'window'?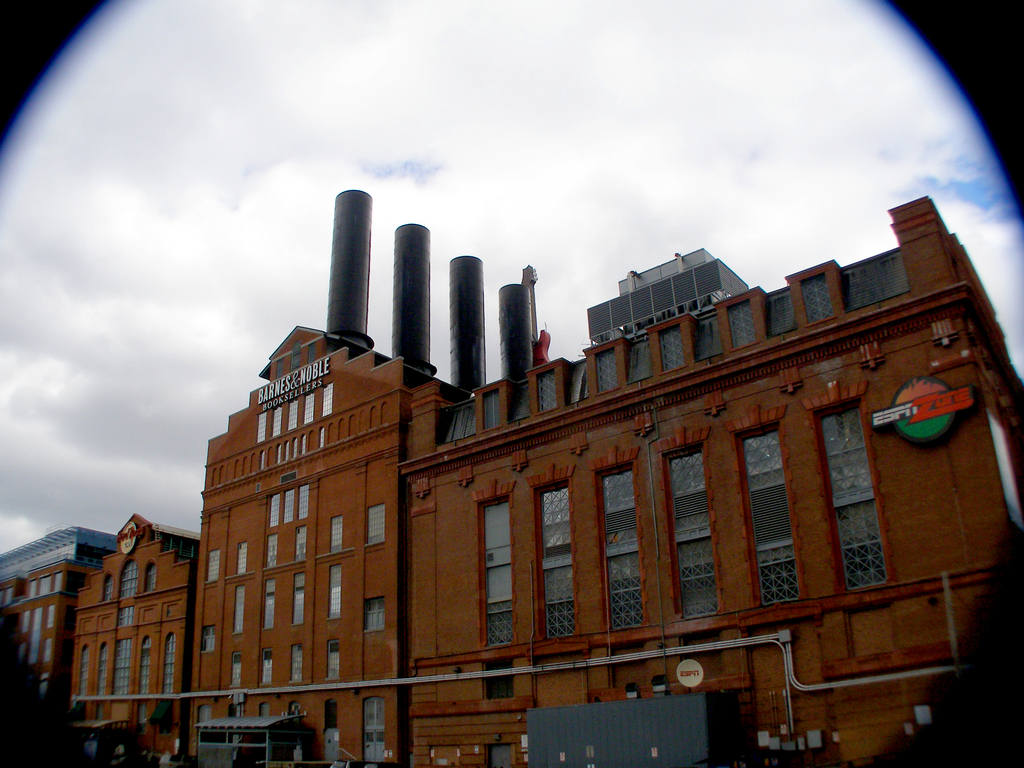
bbox=(324, 637, 344, 684)
